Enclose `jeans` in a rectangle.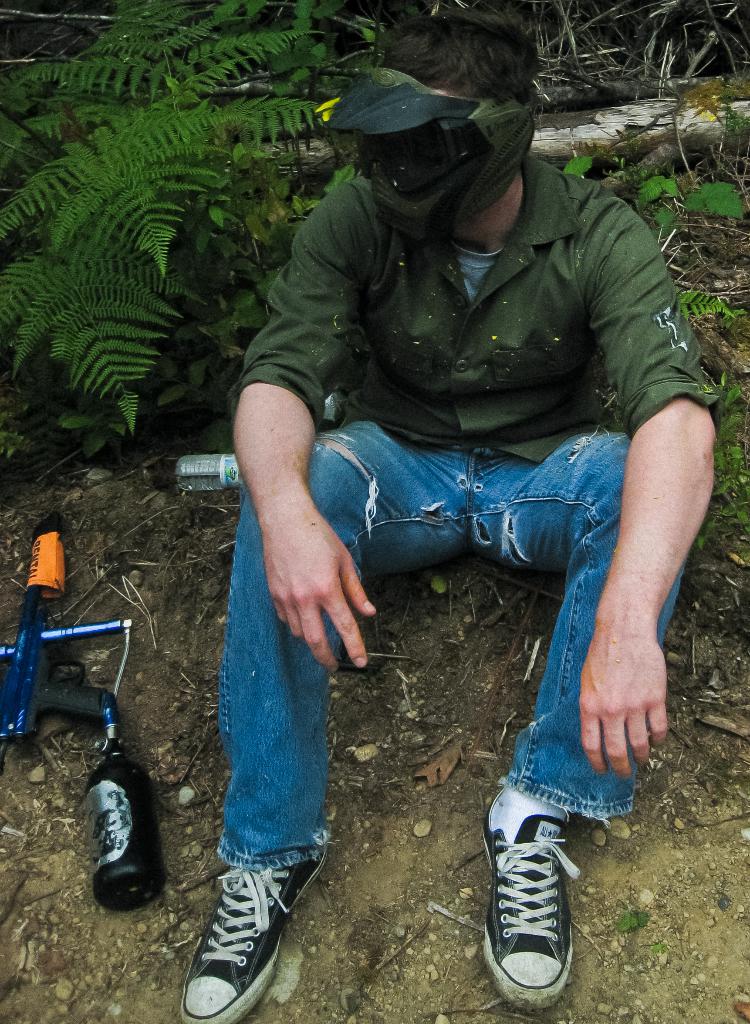
l=317, t=436, r=721, b=778.
